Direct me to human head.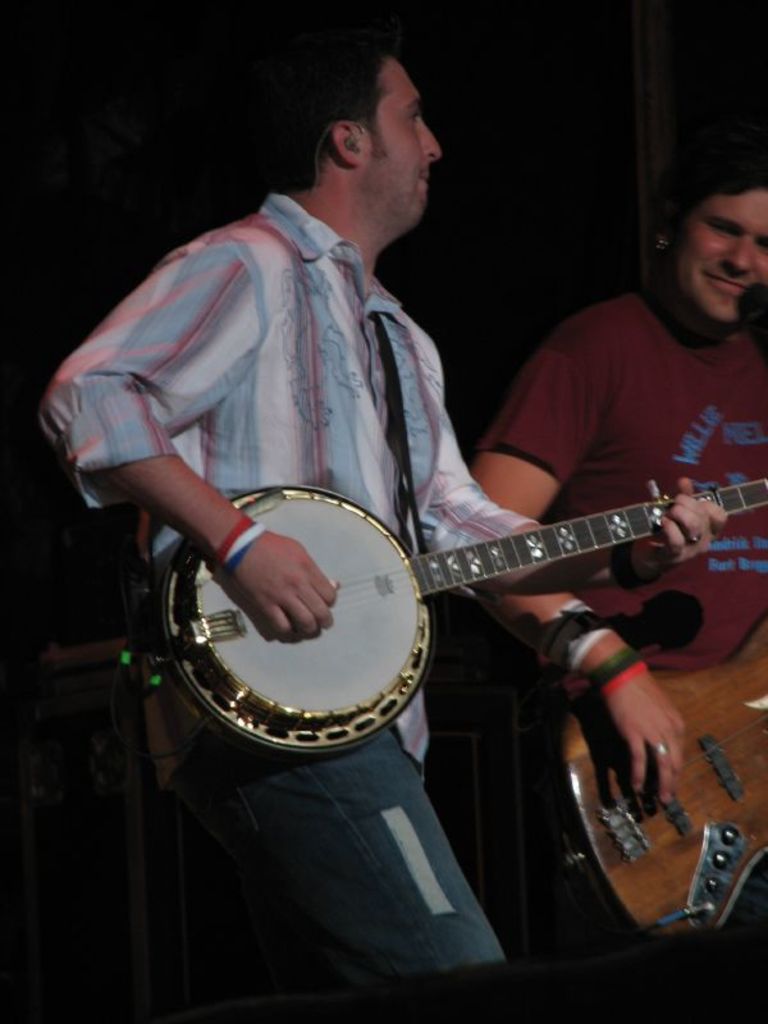
Direction: [x1=653, y1=132, x2=767, y2=316].
